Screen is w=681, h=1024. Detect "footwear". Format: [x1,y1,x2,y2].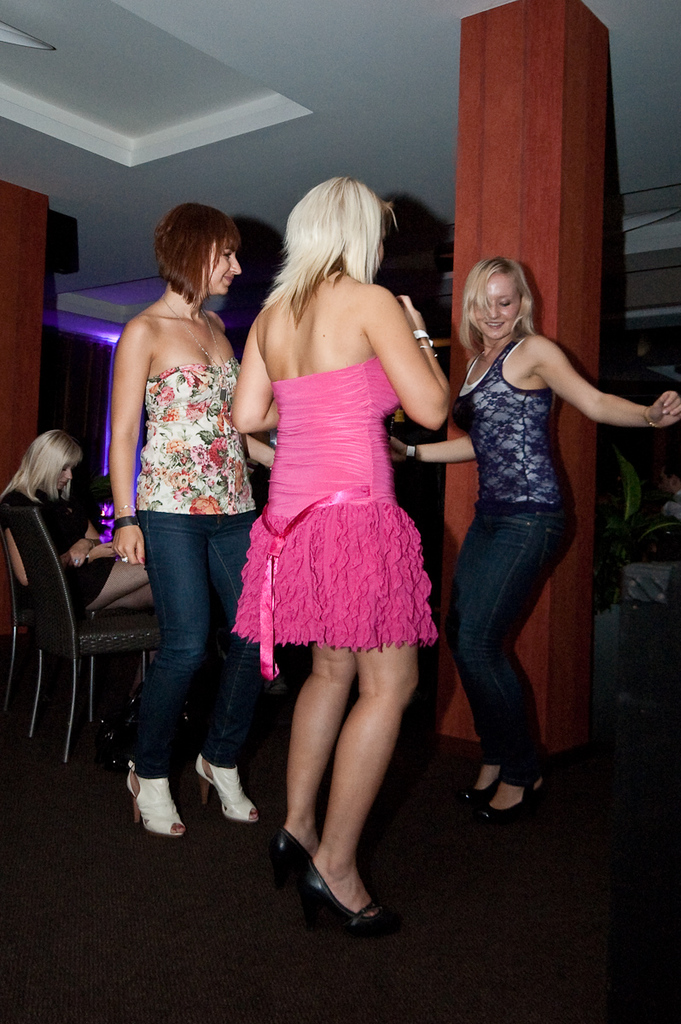
[192,751,266,823].
